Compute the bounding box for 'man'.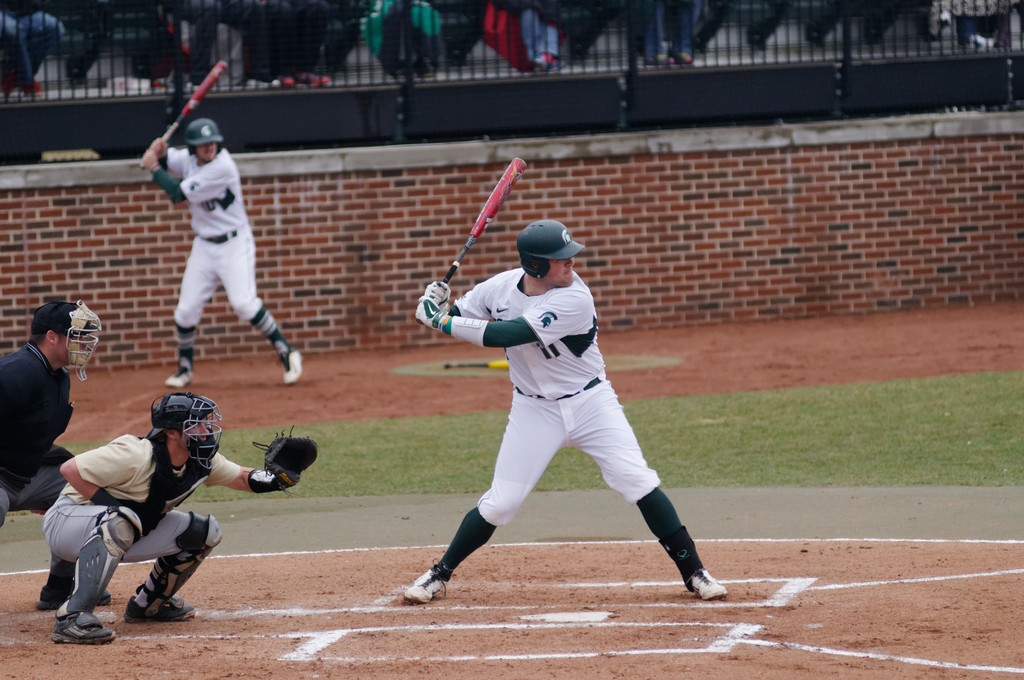
399,178,730,616.
